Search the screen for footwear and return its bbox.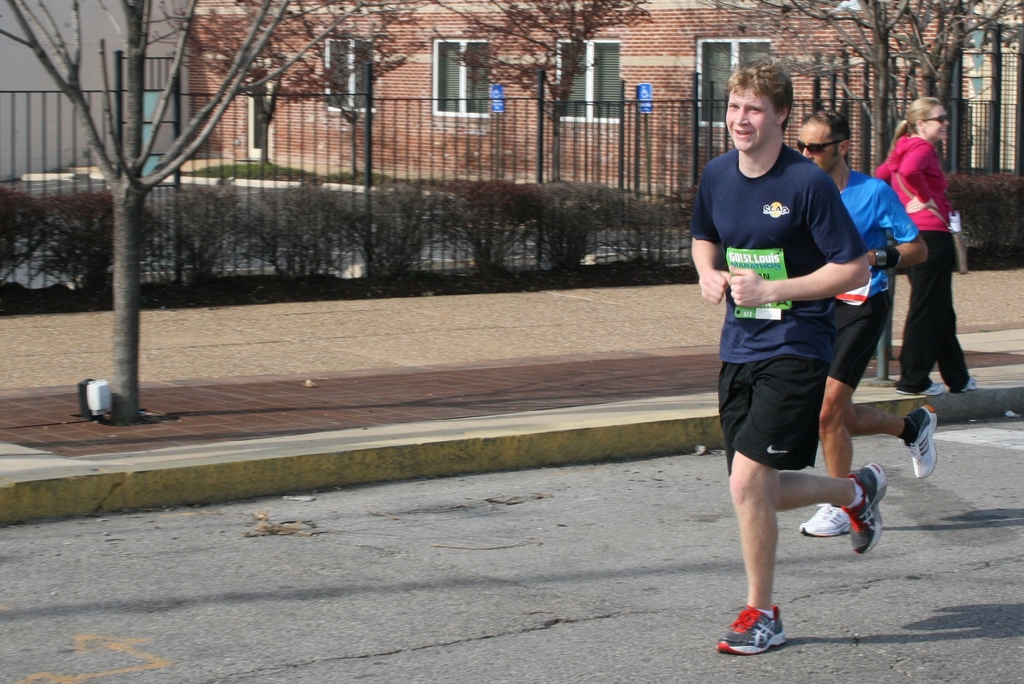
Found: 796:494:853:536.
